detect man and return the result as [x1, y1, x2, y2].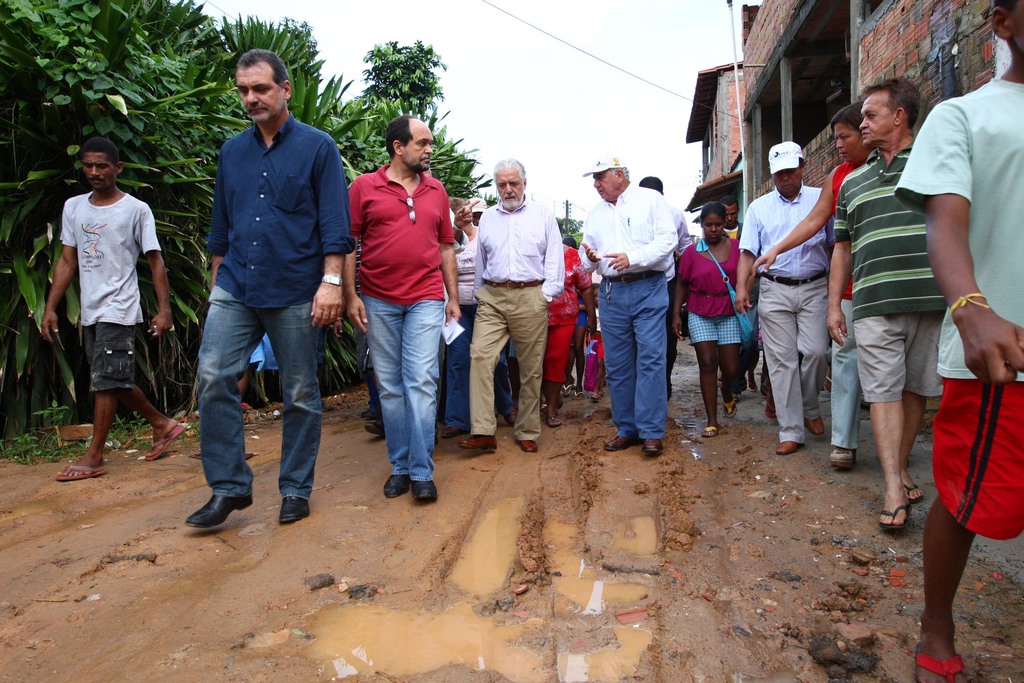
[344, 110, 470, 514].
